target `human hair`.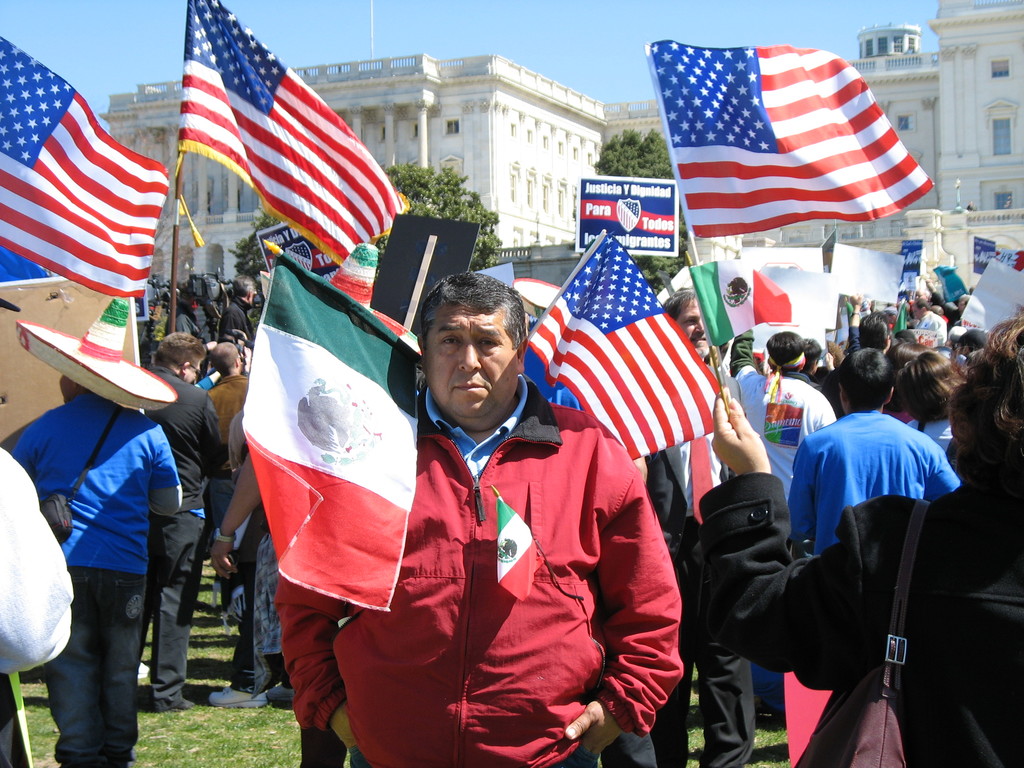
Target region: (left=890, top=346, right=957, bottom=424).
